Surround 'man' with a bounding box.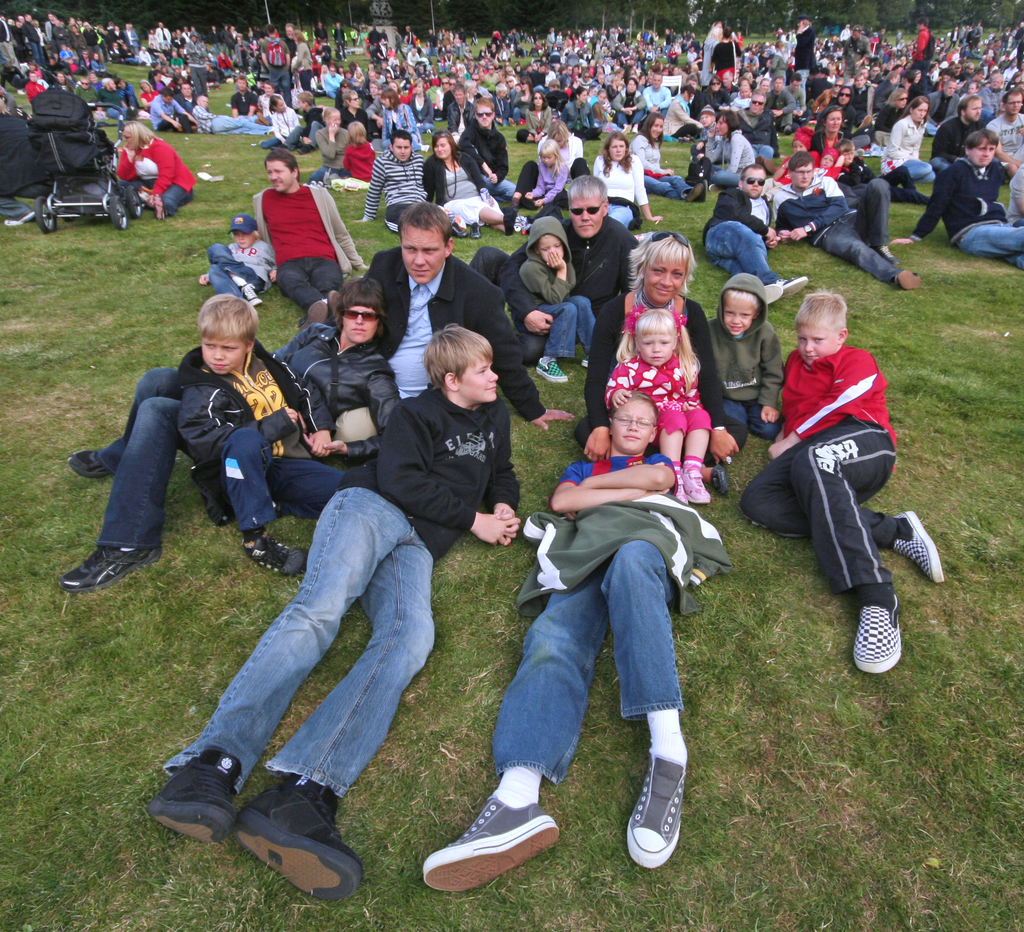
bbox=(363, 209, 570, 437).
